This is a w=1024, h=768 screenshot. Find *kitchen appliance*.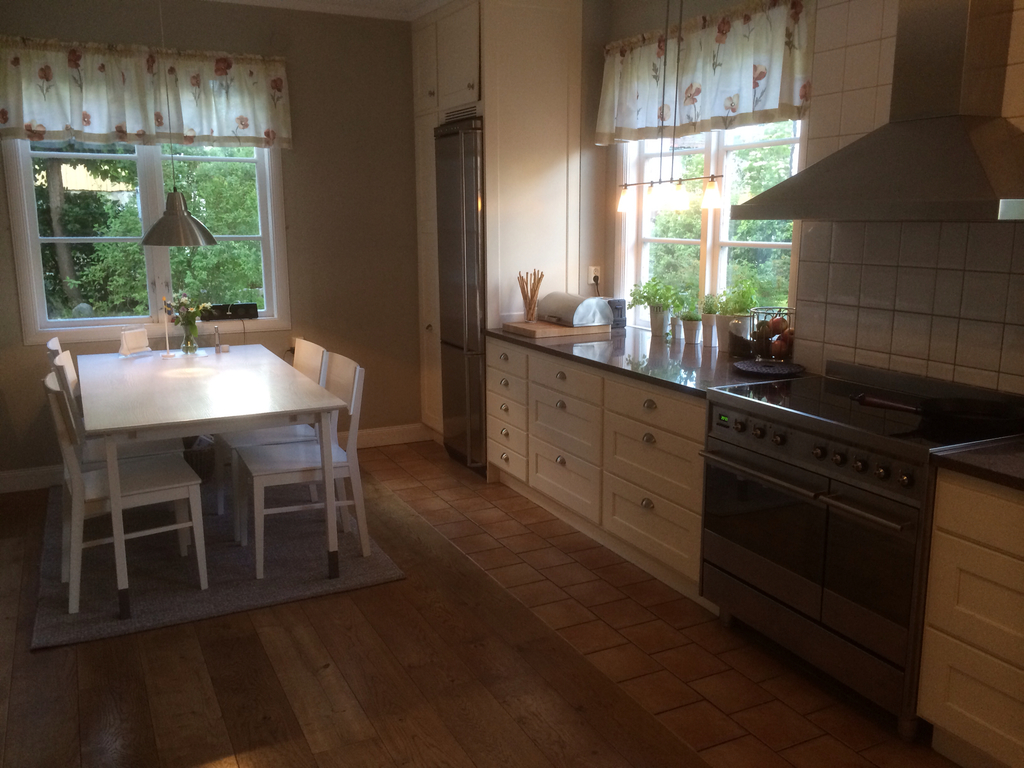
Bounding box: box(701, 360, 910, 697).
